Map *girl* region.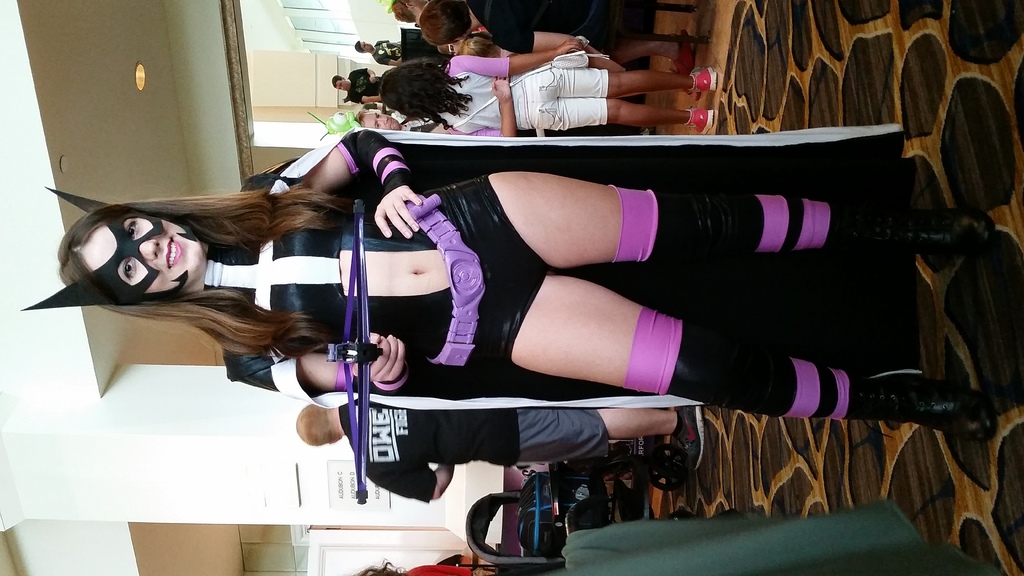
Mapped to {"x1": 20, "y1": 130, "x2": 996, "y2": 440}.
